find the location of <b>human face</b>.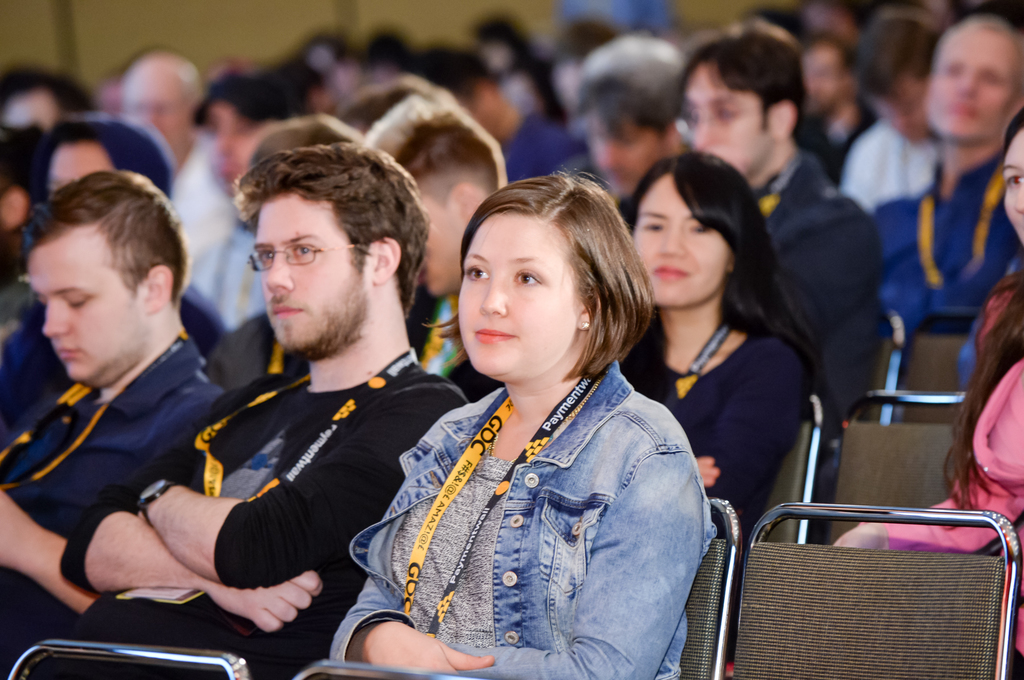
Location: [48,138,106,192].
